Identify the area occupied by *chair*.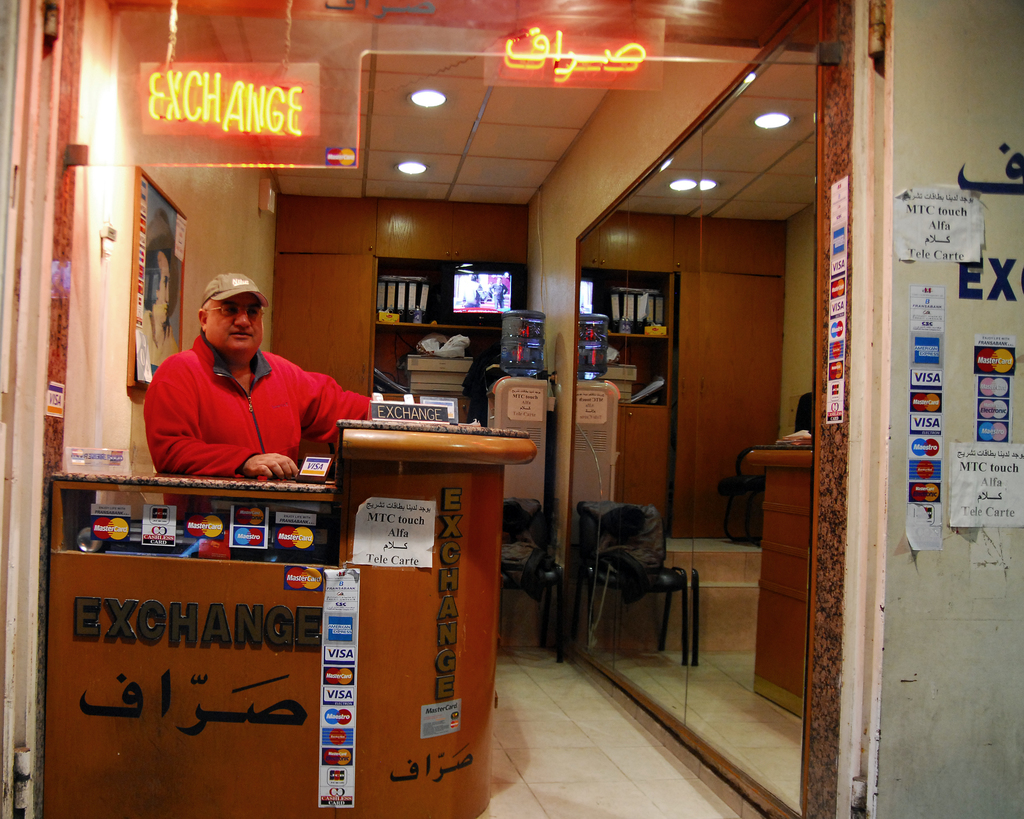
Area: {"left": 499, "top": 498, "right": 568, "bottom": 664}.
